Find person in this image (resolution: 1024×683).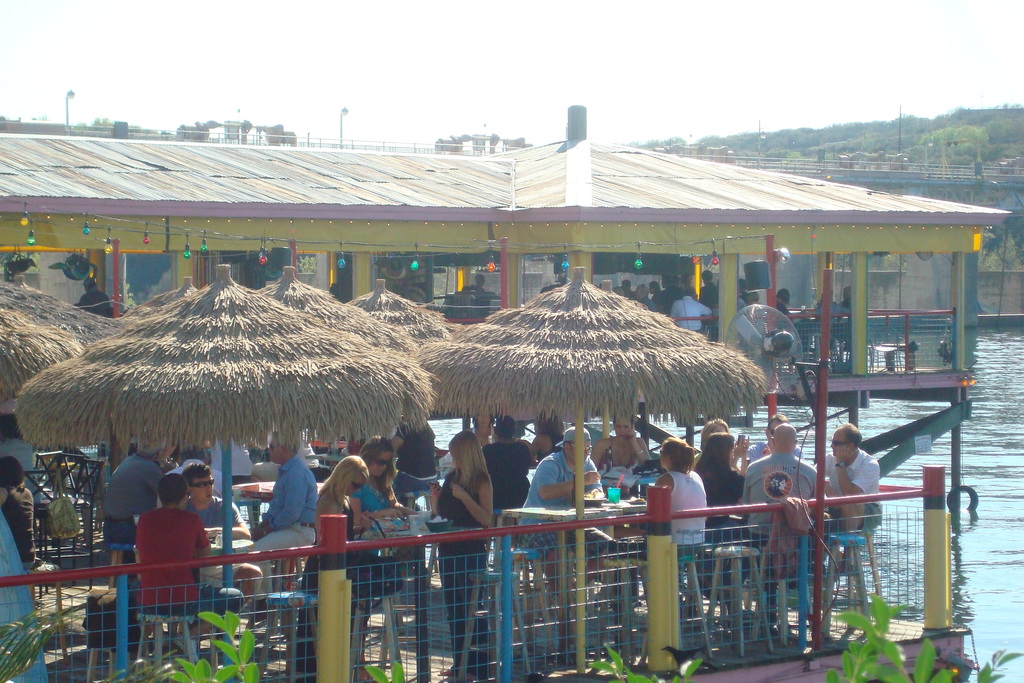
<region>76, 272, 113, 326</region>.
